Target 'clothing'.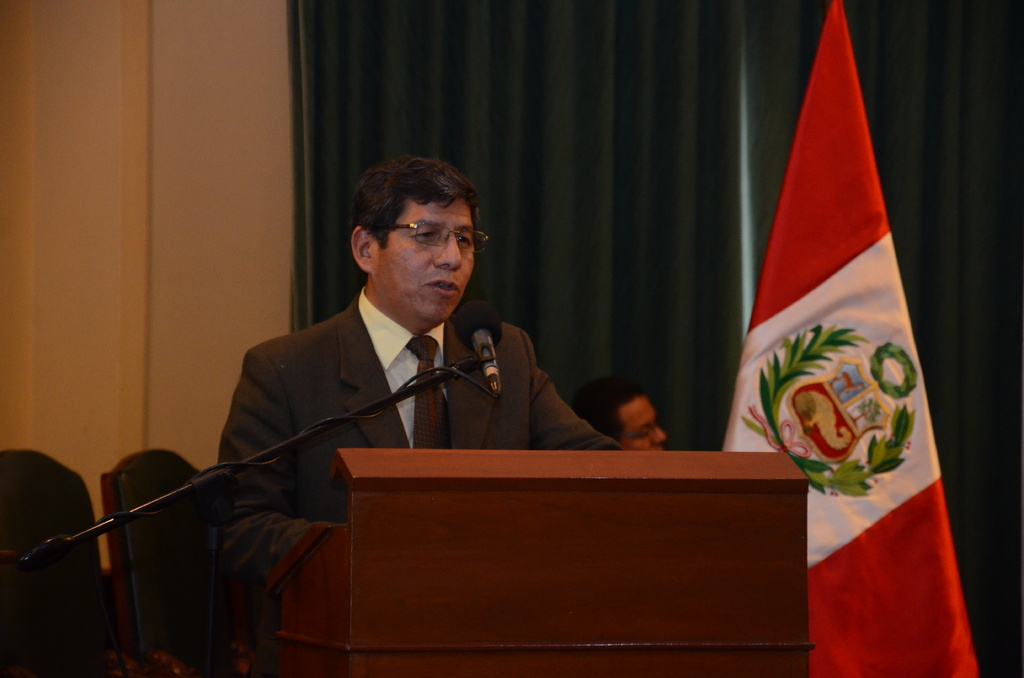
Target region: (x1=182, y1=282, x2=626, y2=677).
